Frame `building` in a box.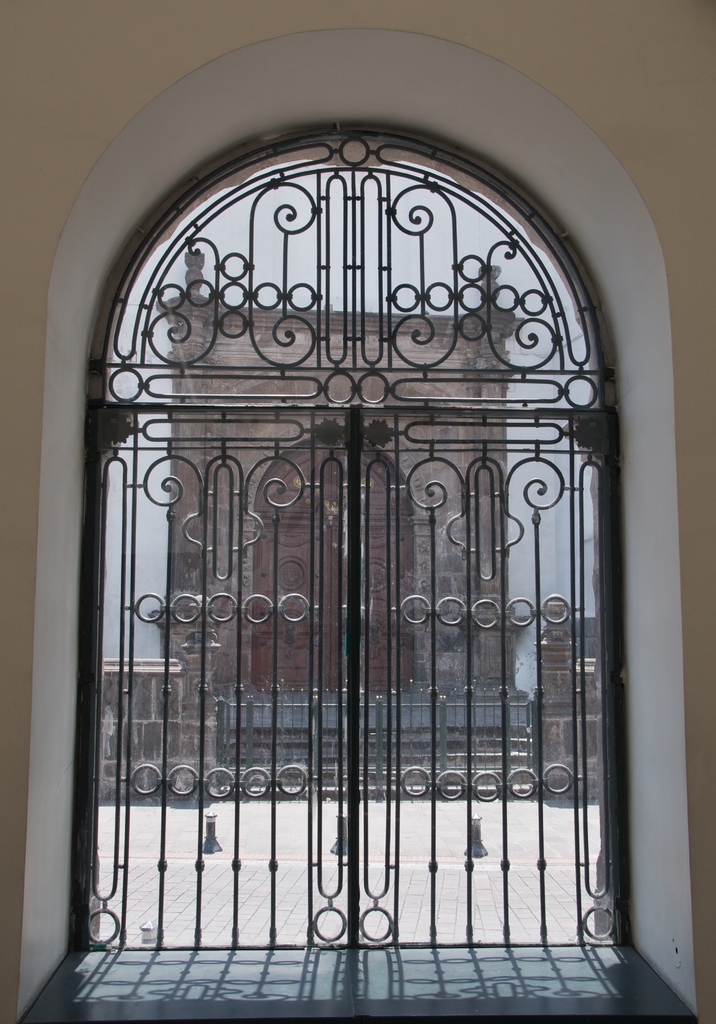
detection(0, 0, 715, 1023).
